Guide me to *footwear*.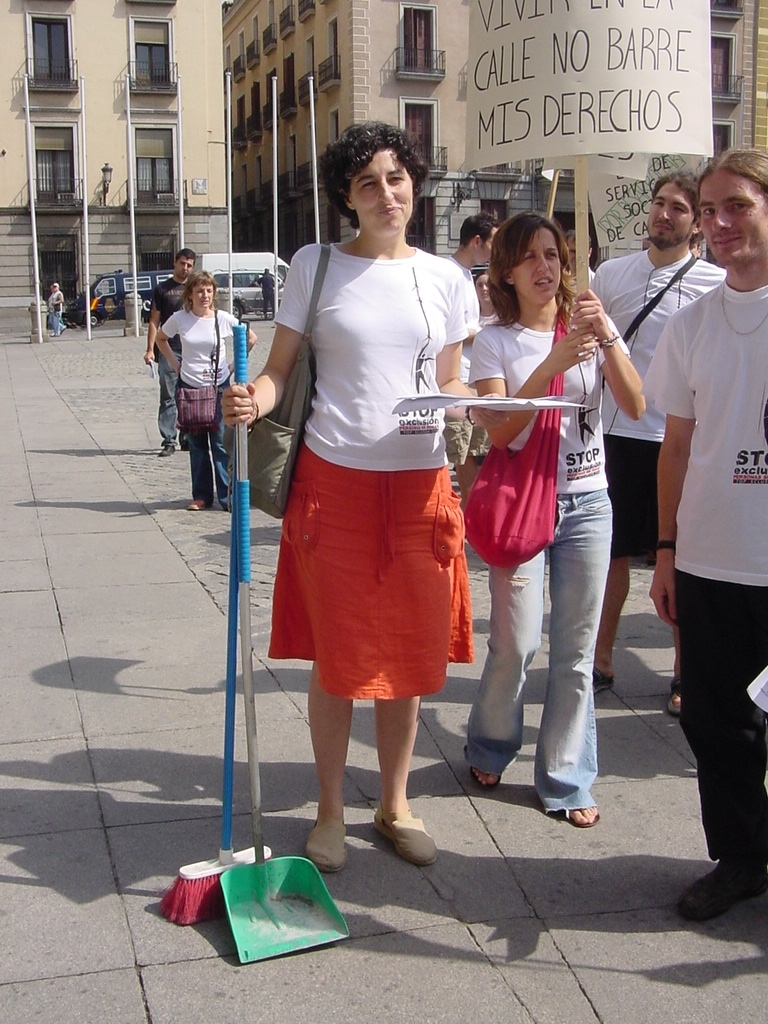
Guidance: (x1=585, y1=674, x2=614, y2=694).
